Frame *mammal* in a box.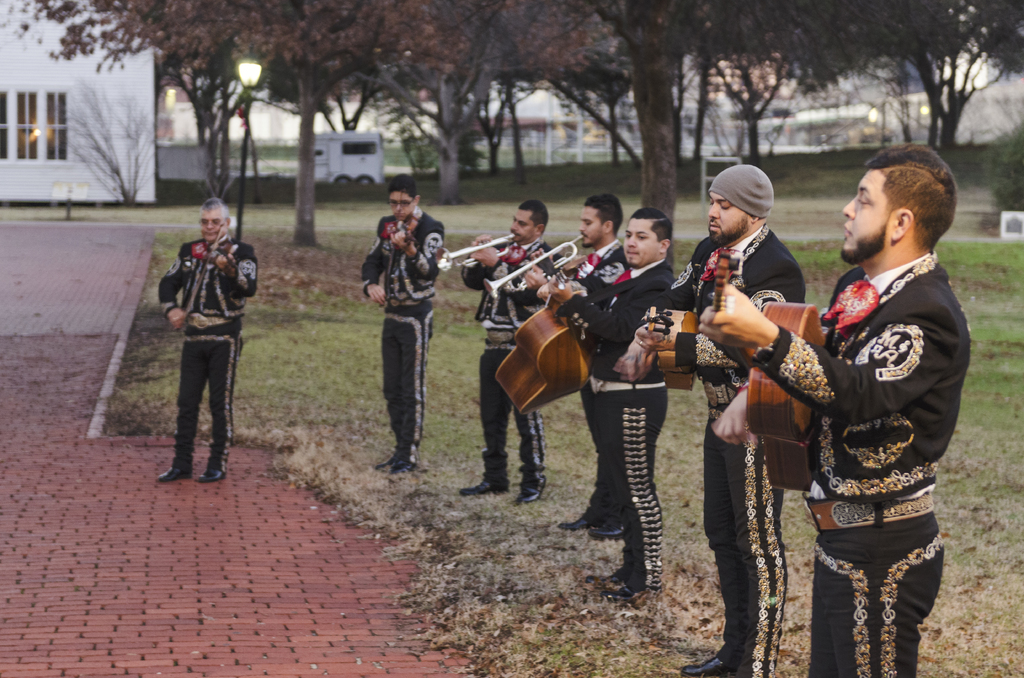
[left=456, top=190, right=557, bottom=496].
